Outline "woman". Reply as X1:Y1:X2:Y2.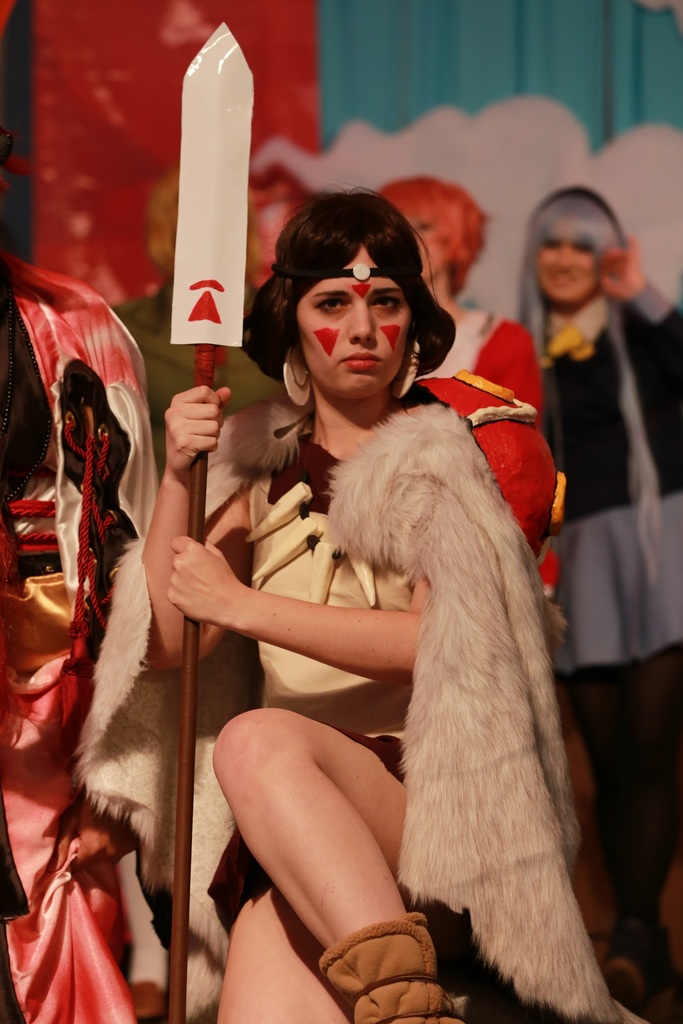
0:252:144:1023.
